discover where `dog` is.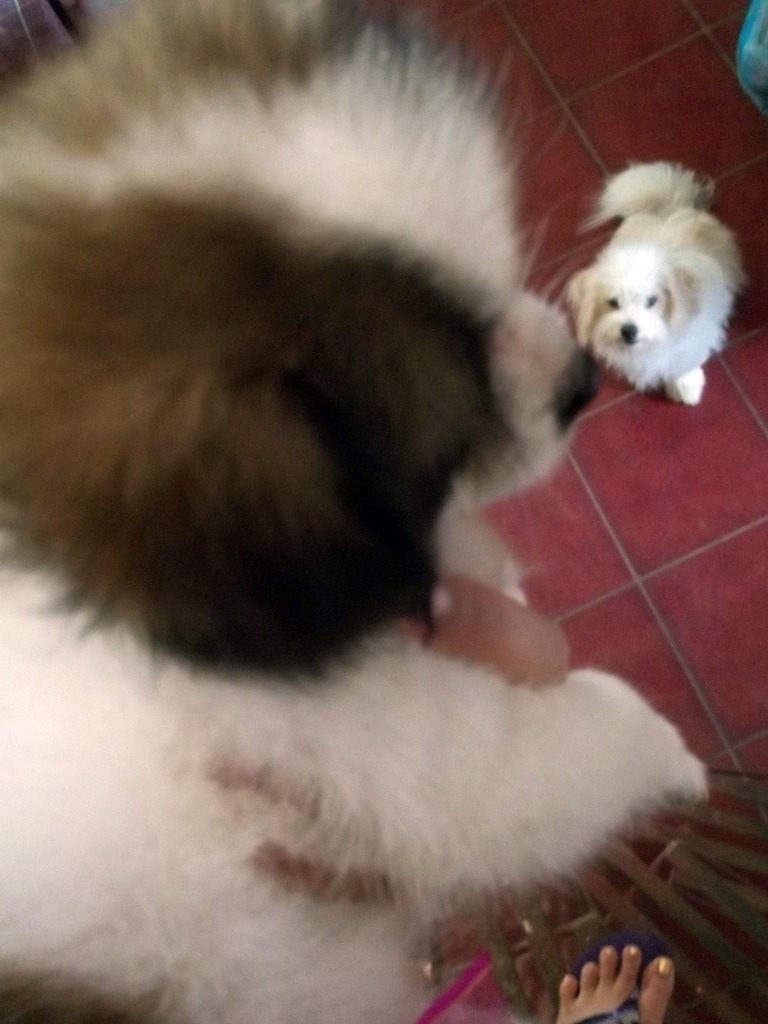
Discovered at detection(0, 0, 714, 1023).
